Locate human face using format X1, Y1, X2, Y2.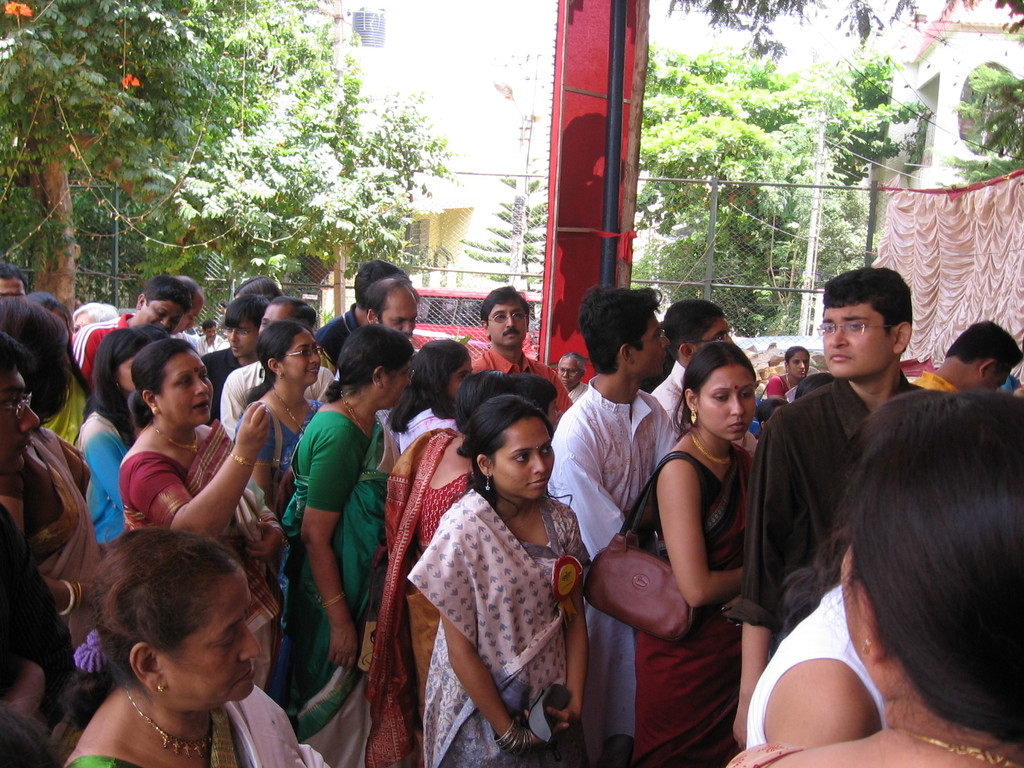
74, 310, 92, 335.
